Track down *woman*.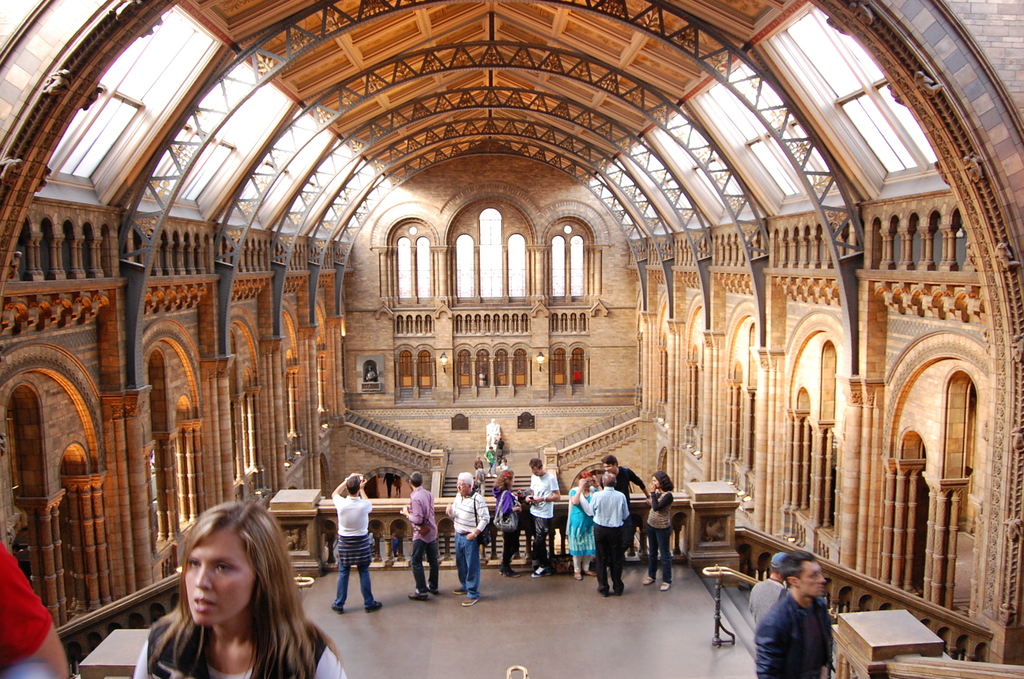
Tracked to {"x1": 129, "y1": 496, "x2": 344, "y2": 678}.
